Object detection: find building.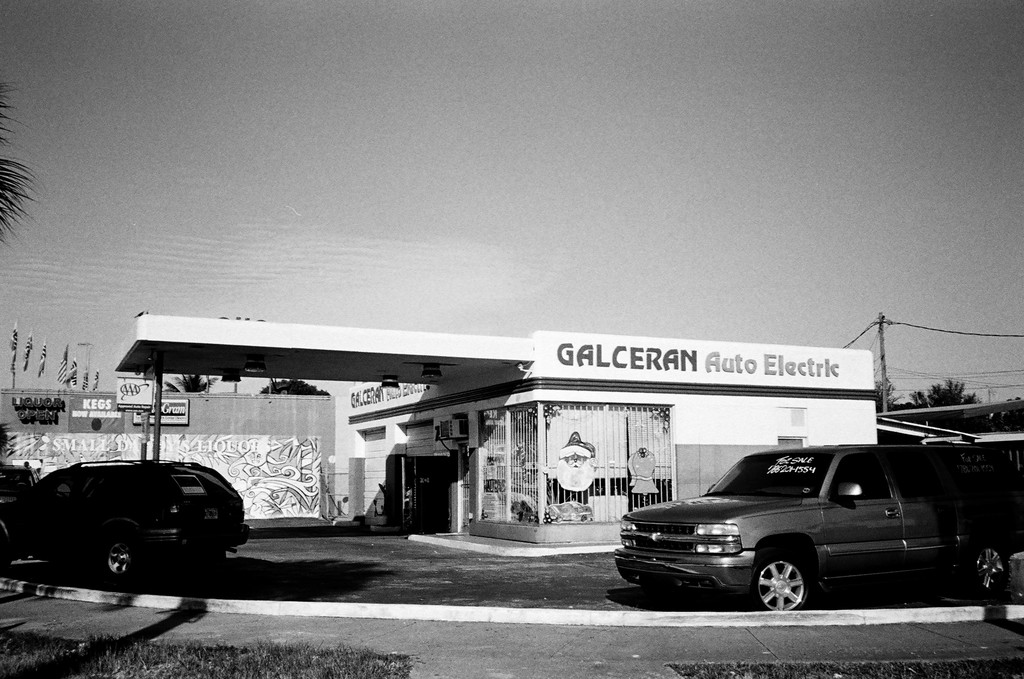
detection(346, 333, 883, 557).
